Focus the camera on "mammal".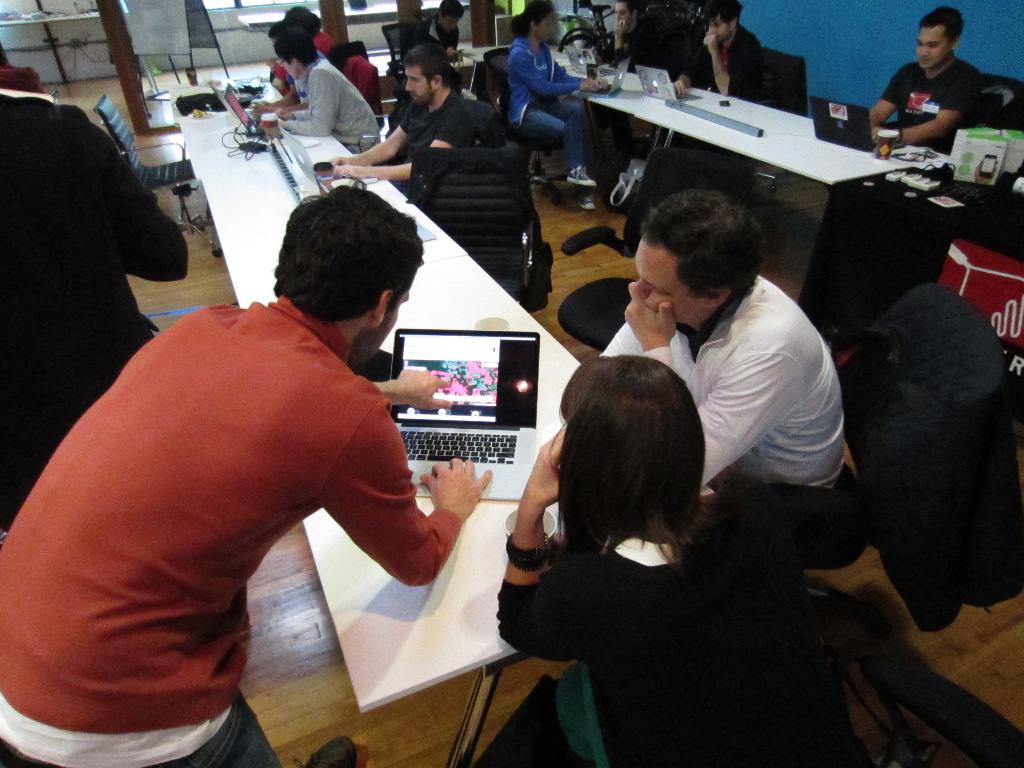
Focus region: left=408, top=0, right=477, bottom=99.
